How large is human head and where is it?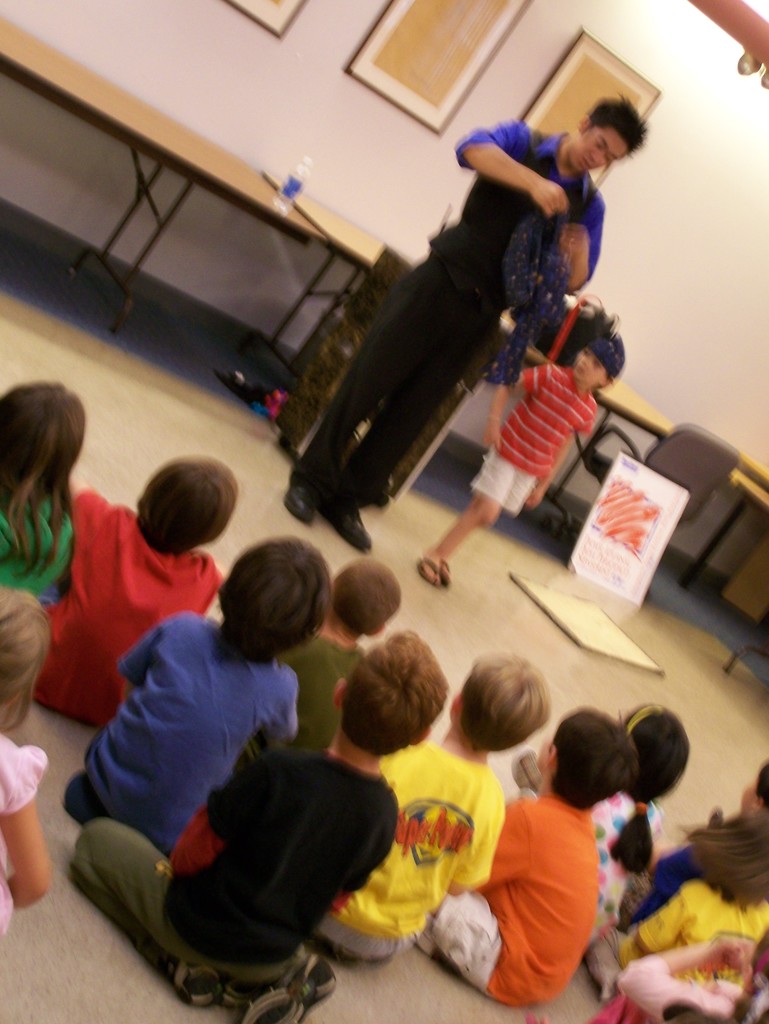
Bounding box: [left=0, top=383, right=88, bottom=498].
